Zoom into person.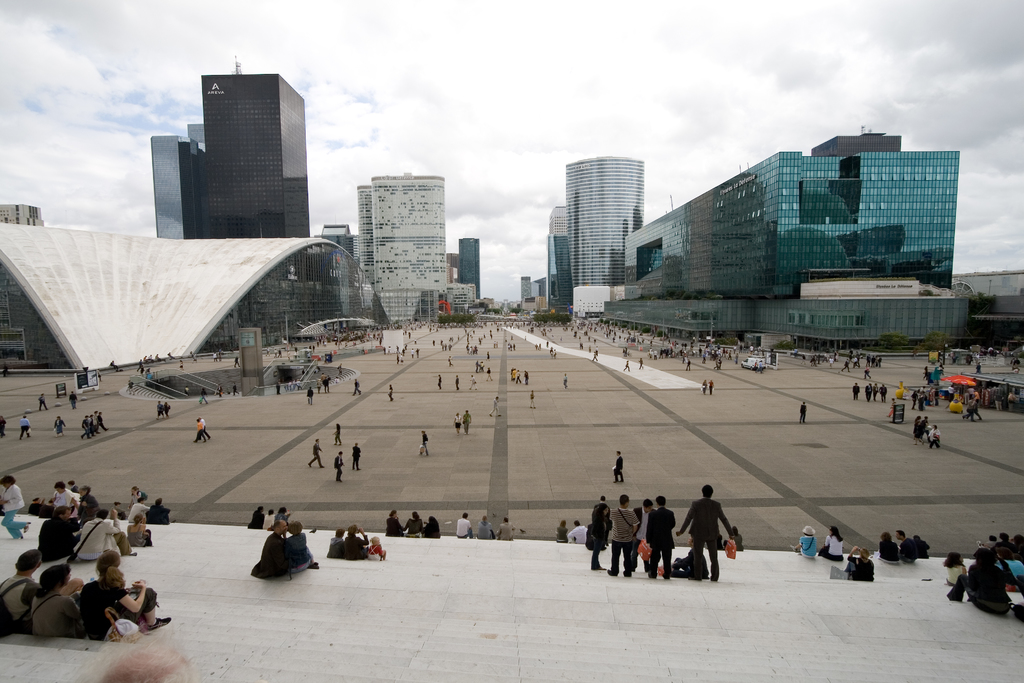
Zoom target: box(403, 509, 423, 539).
